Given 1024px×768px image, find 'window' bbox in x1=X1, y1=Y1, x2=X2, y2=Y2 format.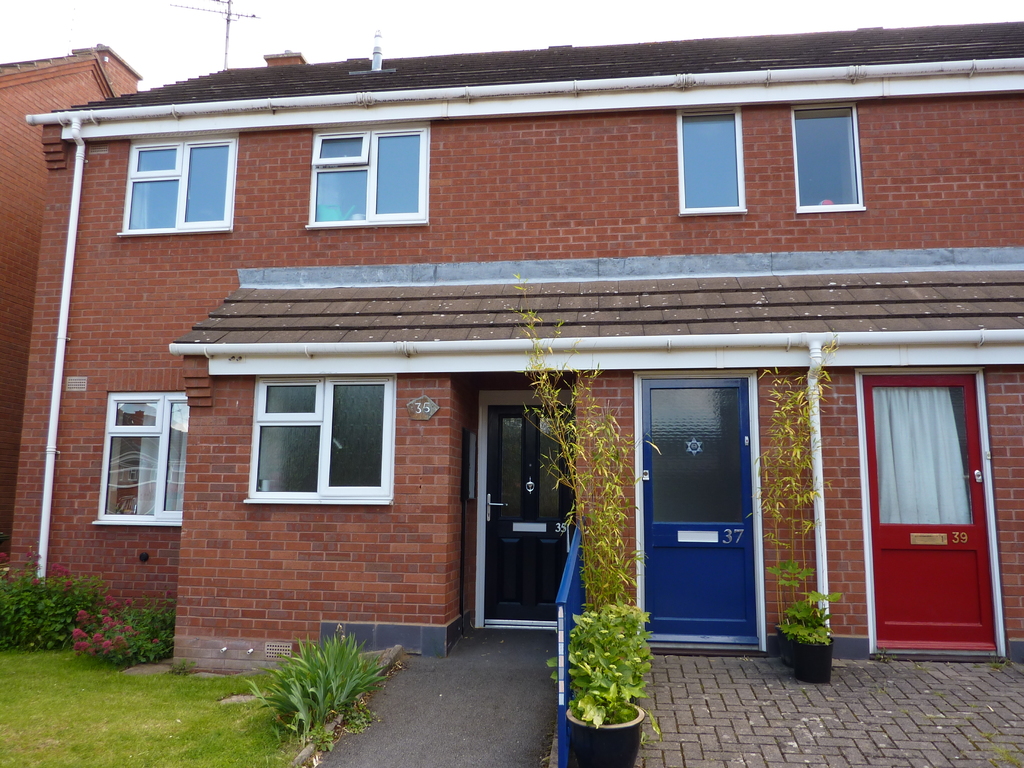
x1=674, y1=100, x2=744, y2=216.
